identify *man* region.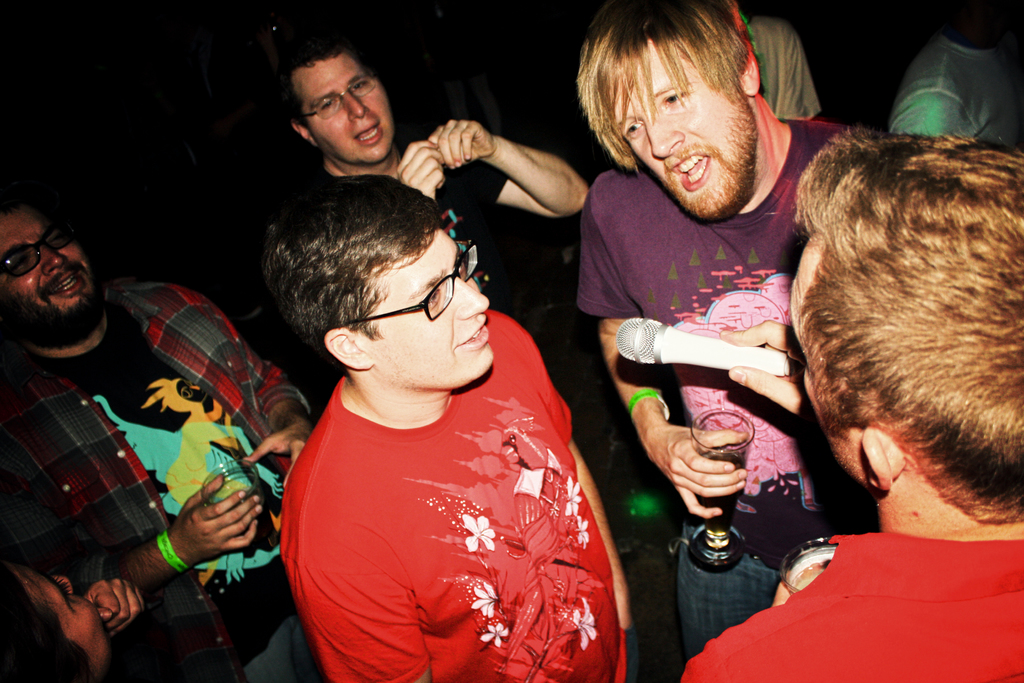
Region: detection(259, 168, 641, 682).
